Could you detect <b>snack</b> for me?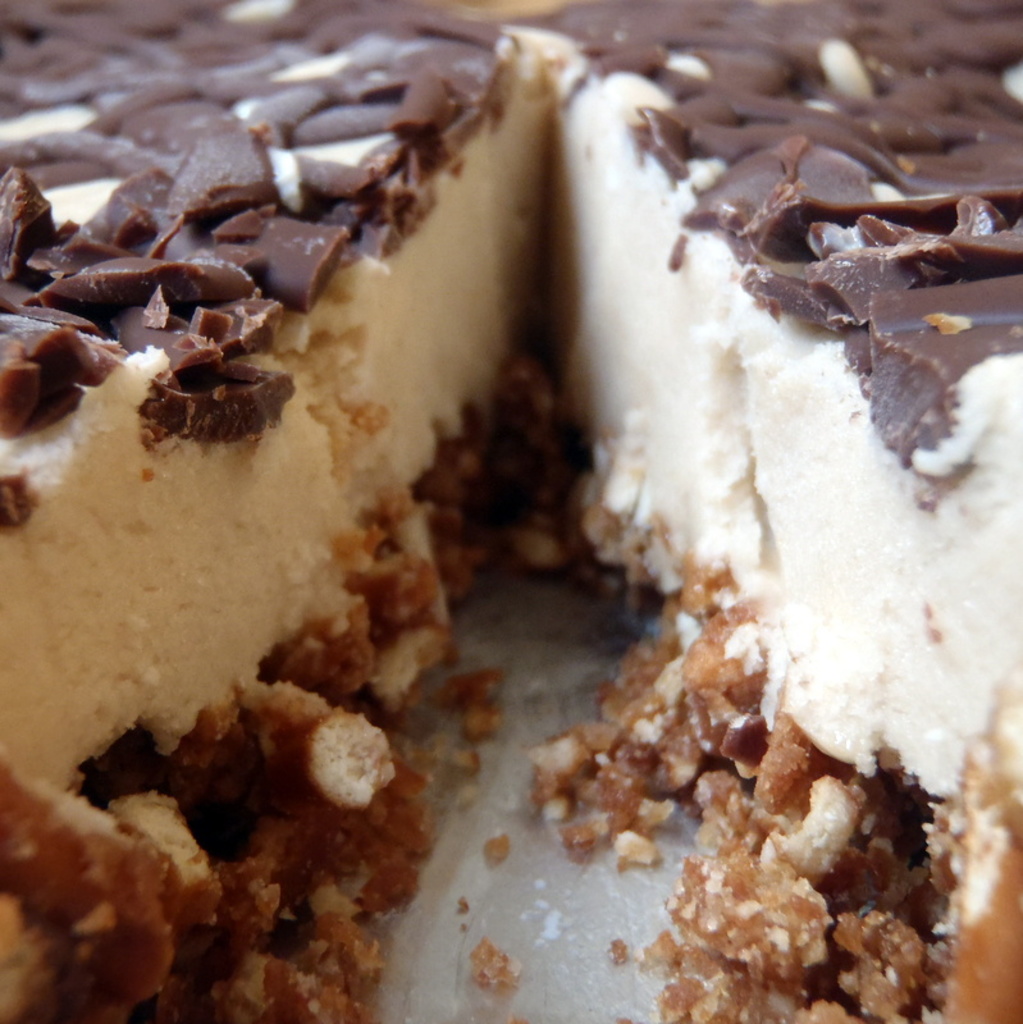
Detection result: <region>47, 0, 886, 1023</region>.
